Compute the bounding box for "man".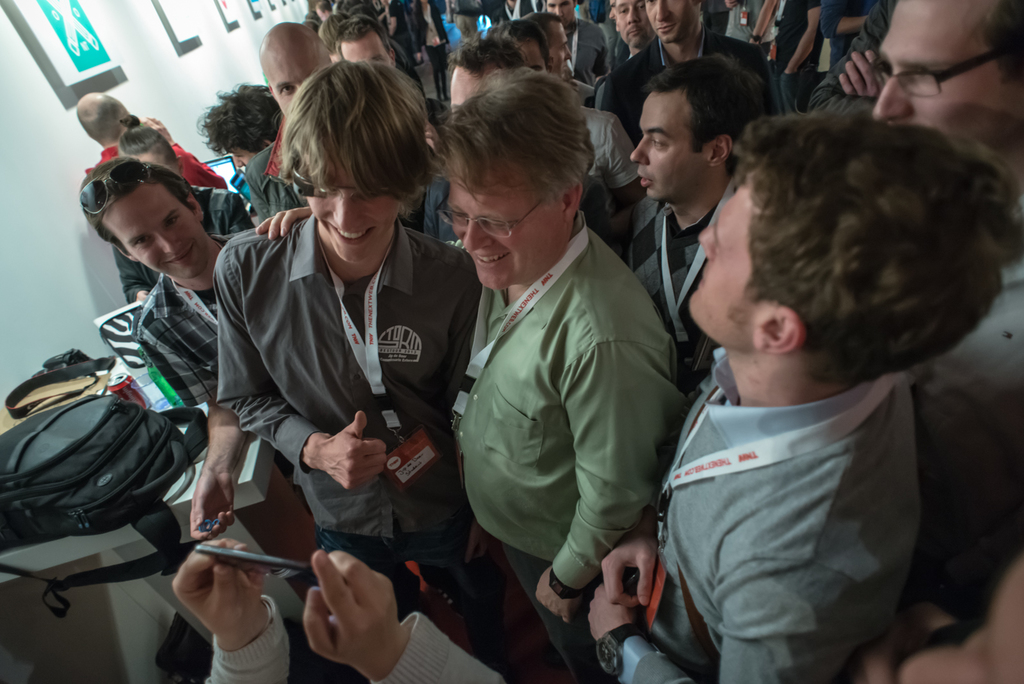
x1=630 y1=53 x2=767 y2=384.
